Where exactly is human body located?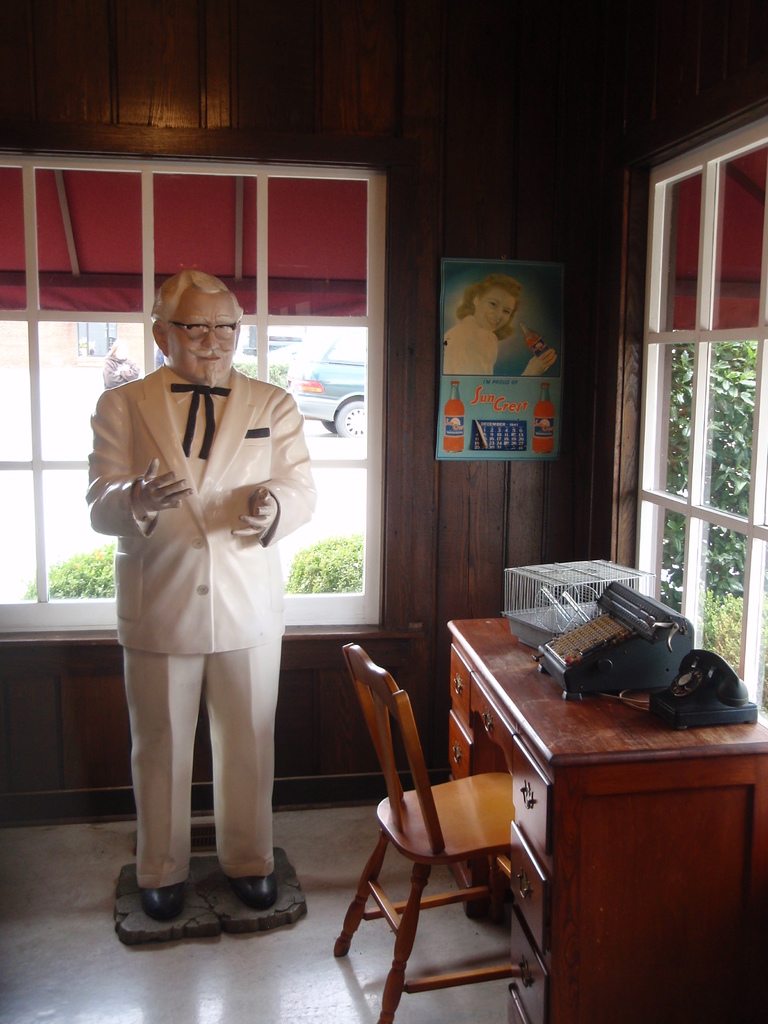
Its bounding box is [left=105, top=328, right=324, bottom=948].
